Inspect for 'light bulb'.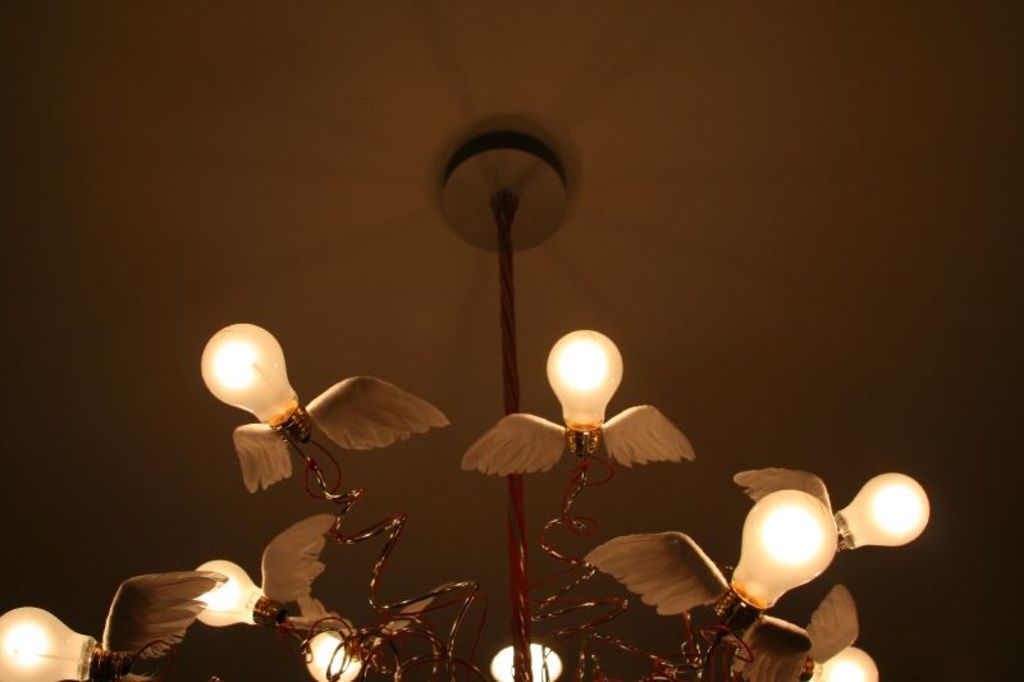
Inspection: BBox(201, 325, 310, 444).
